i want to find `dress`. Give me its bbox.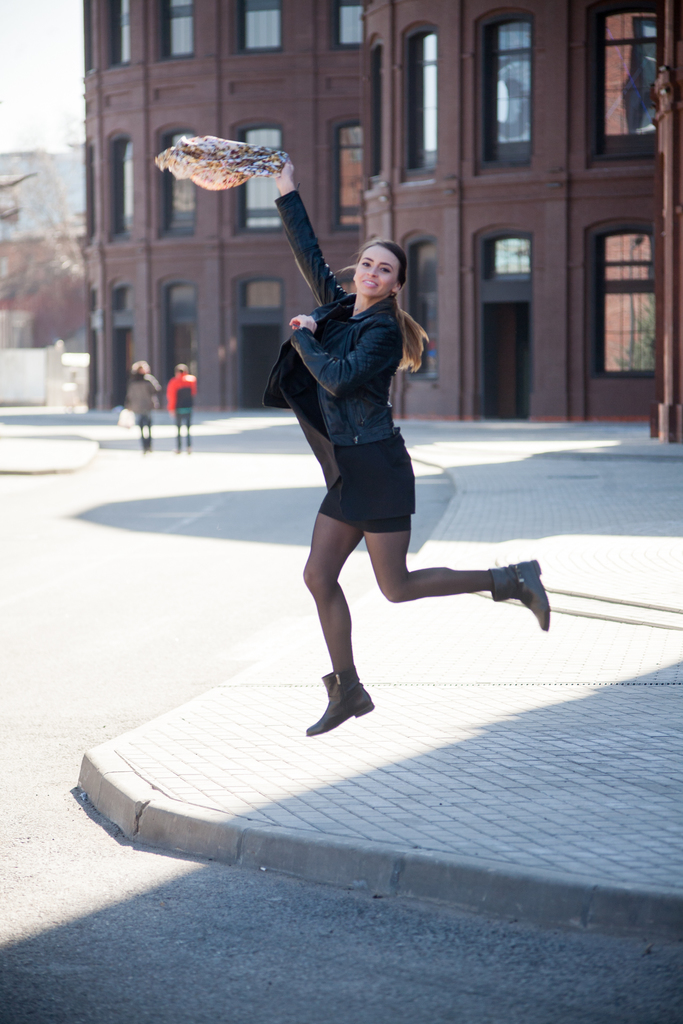
255,188,416,540.
